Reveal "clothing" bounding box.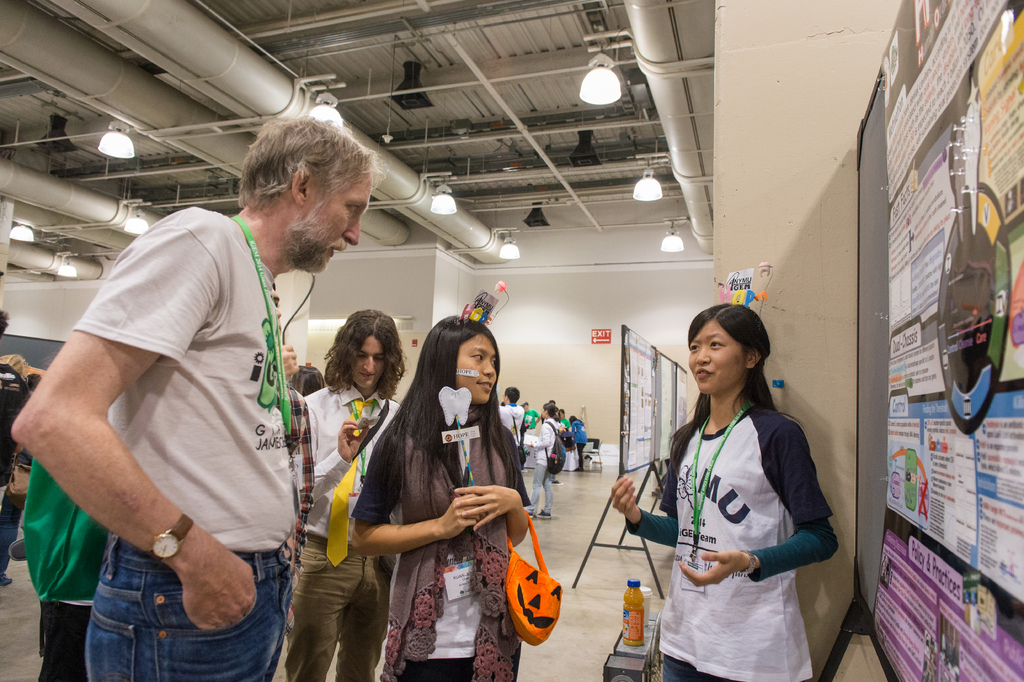
Revealed: 525 461 552 515.
